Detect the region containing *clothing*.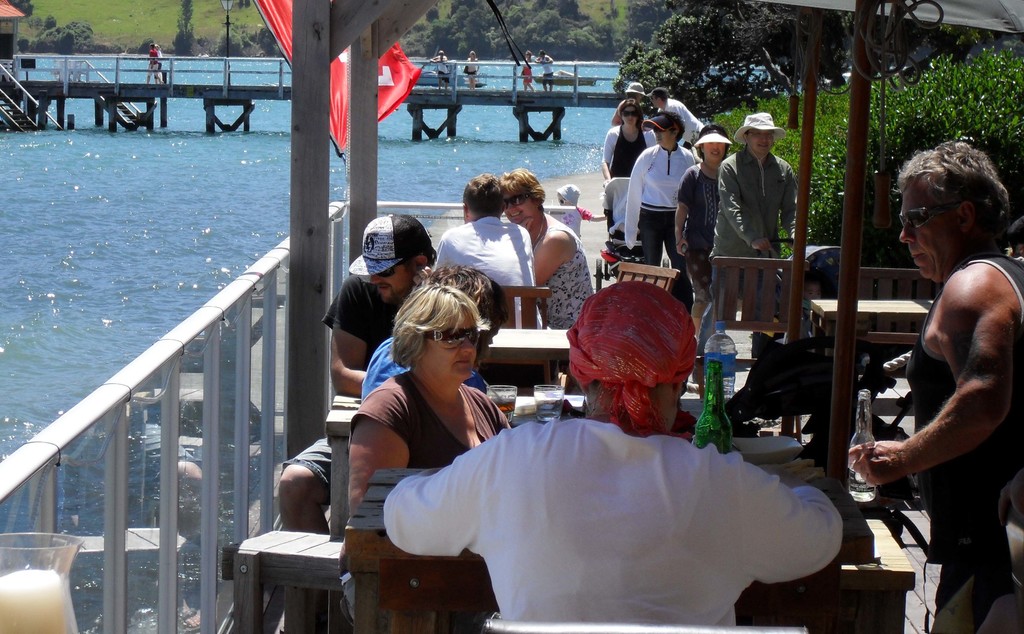
518, 211, 602, 339.
